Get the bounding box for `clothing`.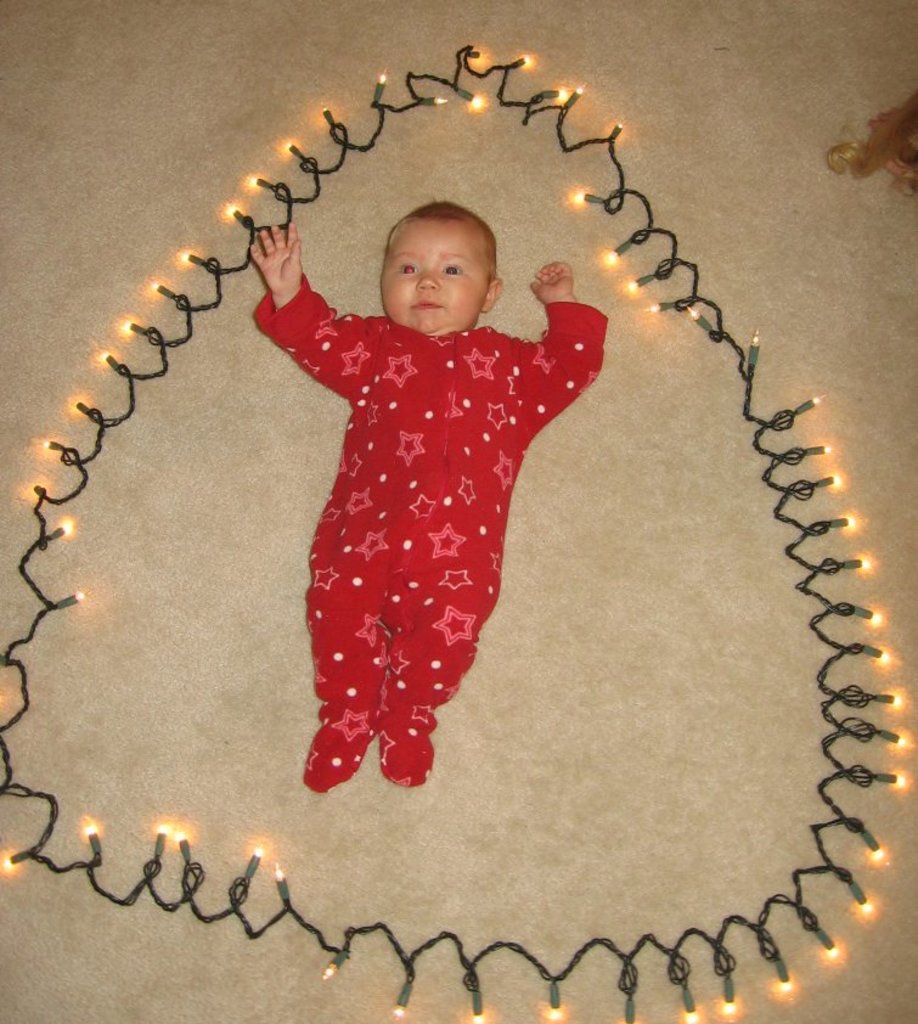
bbox=(258, 220, 632, 769).
